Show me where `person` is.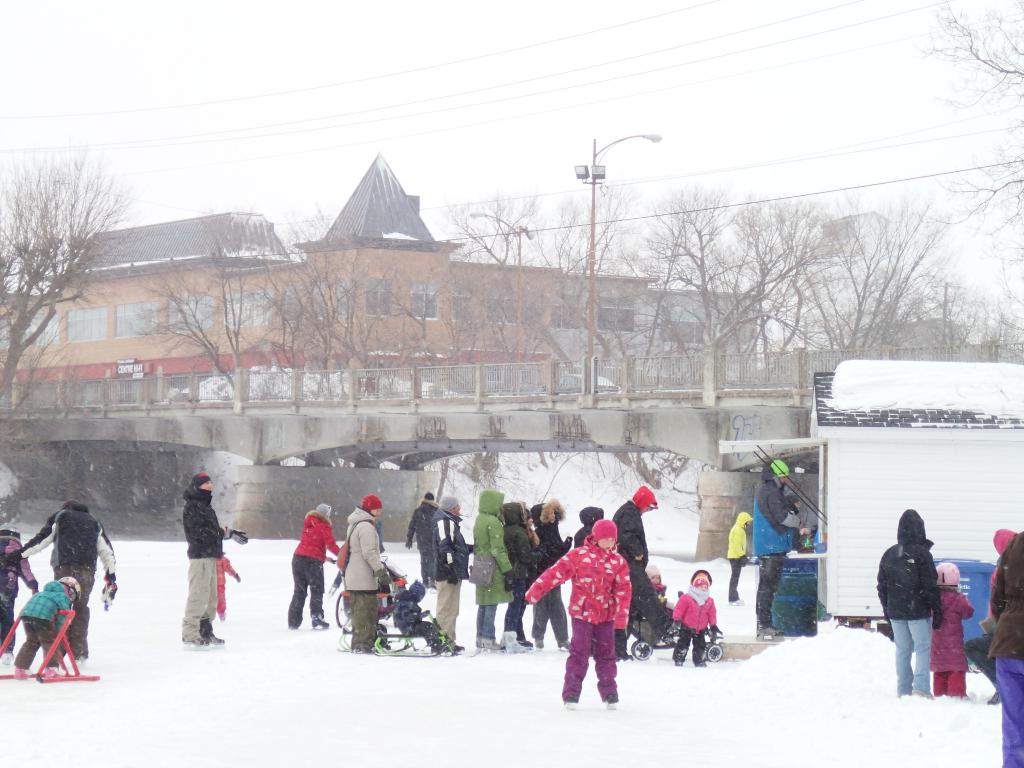
`person` is at 1,498,120,662.
